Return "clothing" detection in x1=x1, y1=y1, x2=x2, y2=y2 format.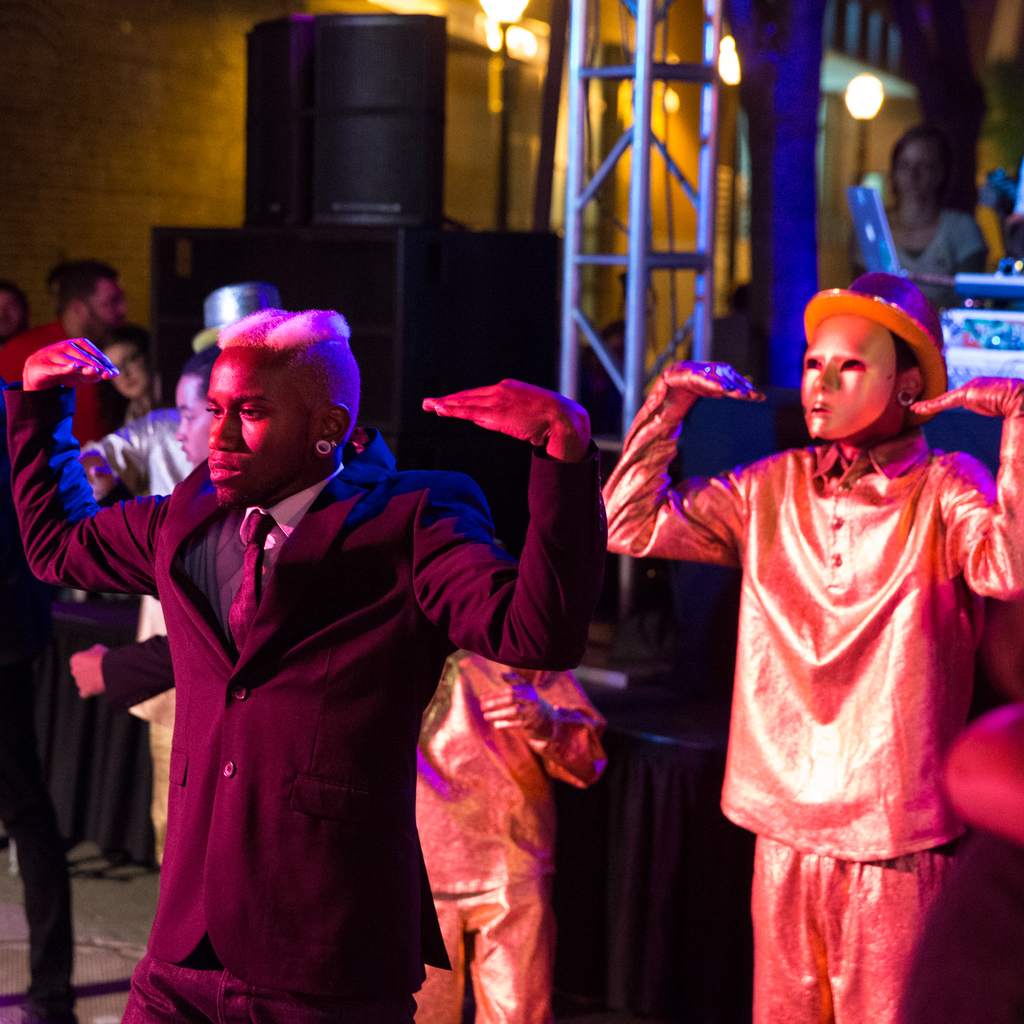
x1=0, y1=356, x2=575, y2=1023.
